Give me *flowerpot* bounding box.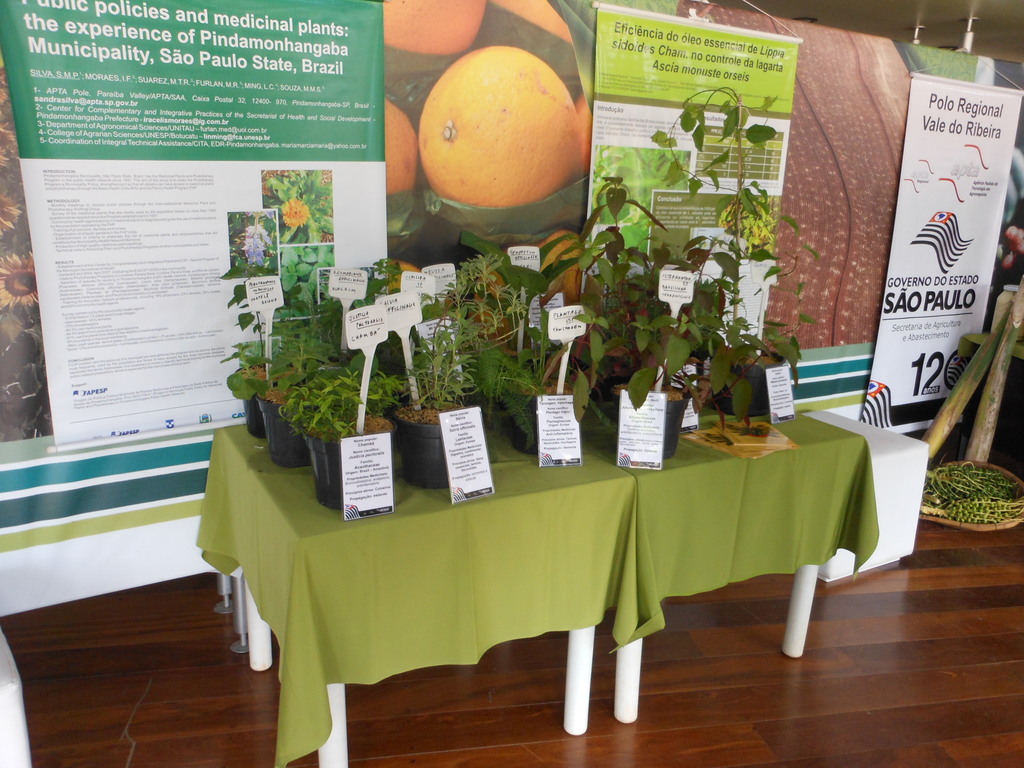
(305, 404, 397, 512).
